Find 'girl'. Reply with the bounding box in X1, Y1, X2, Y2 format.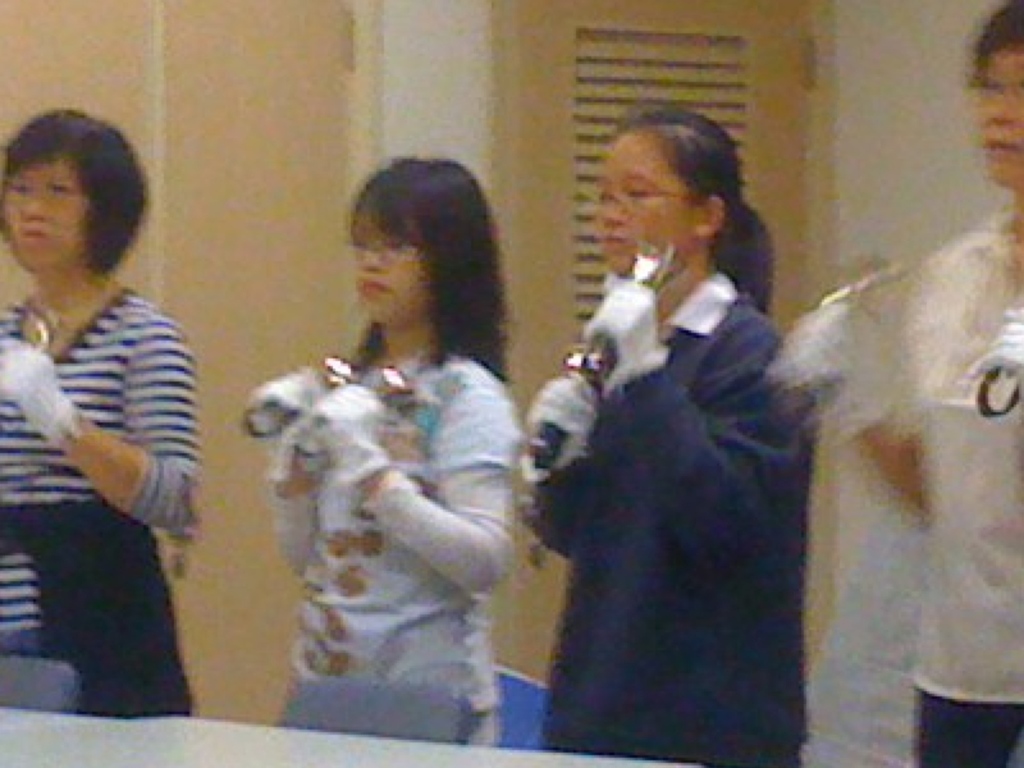
514, 103, 822, 767.
